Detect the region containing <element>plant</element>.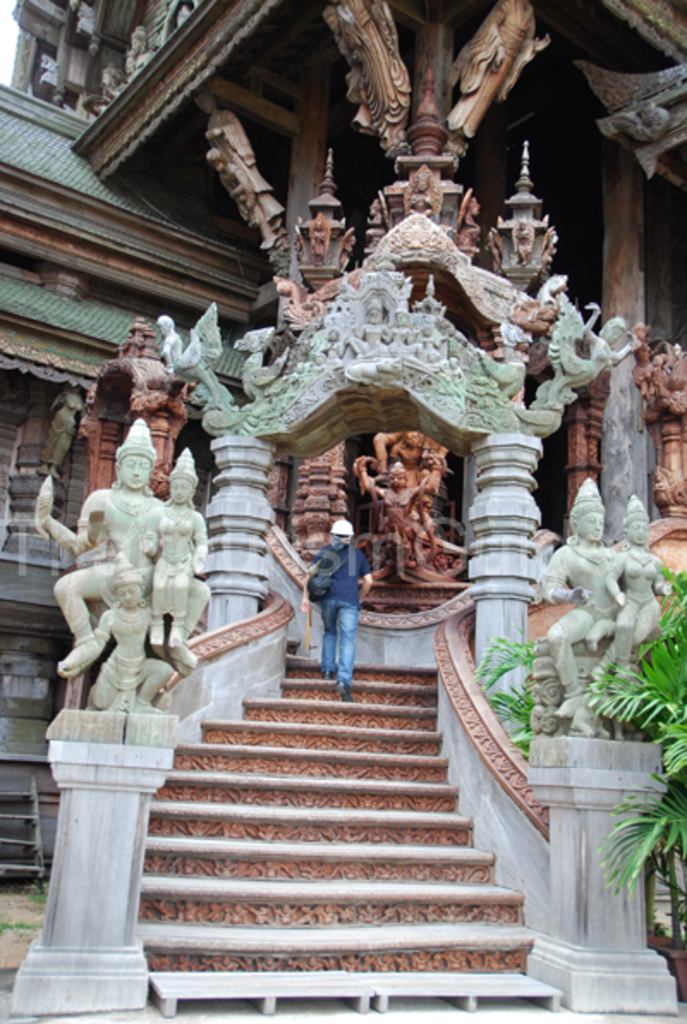
465,629,531,763.
